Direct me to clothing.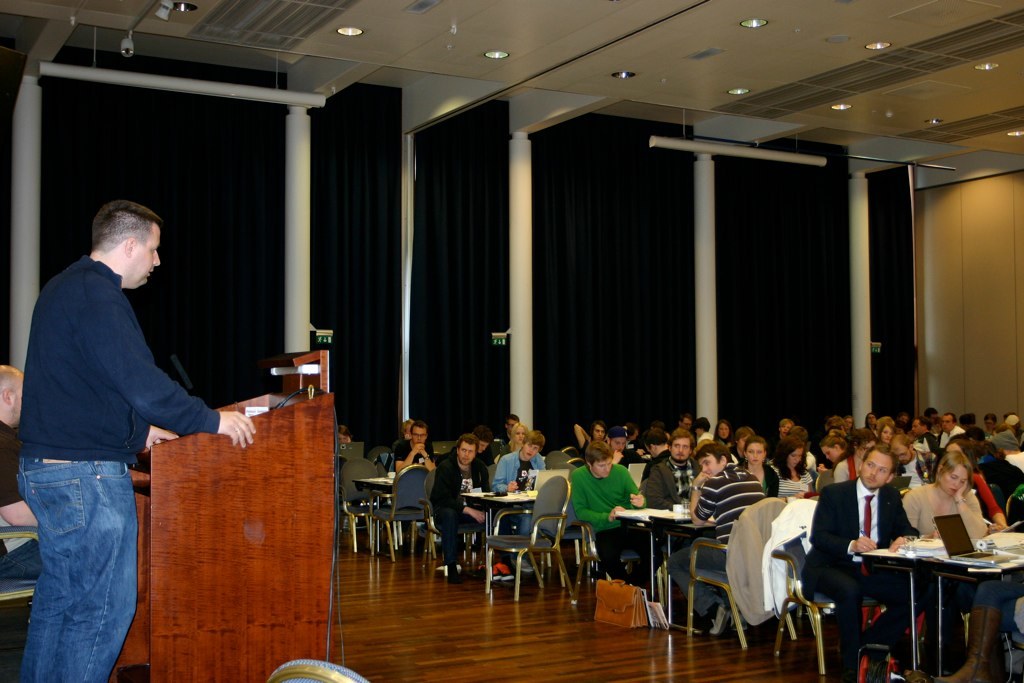
Direction: 641 448 688 504.
